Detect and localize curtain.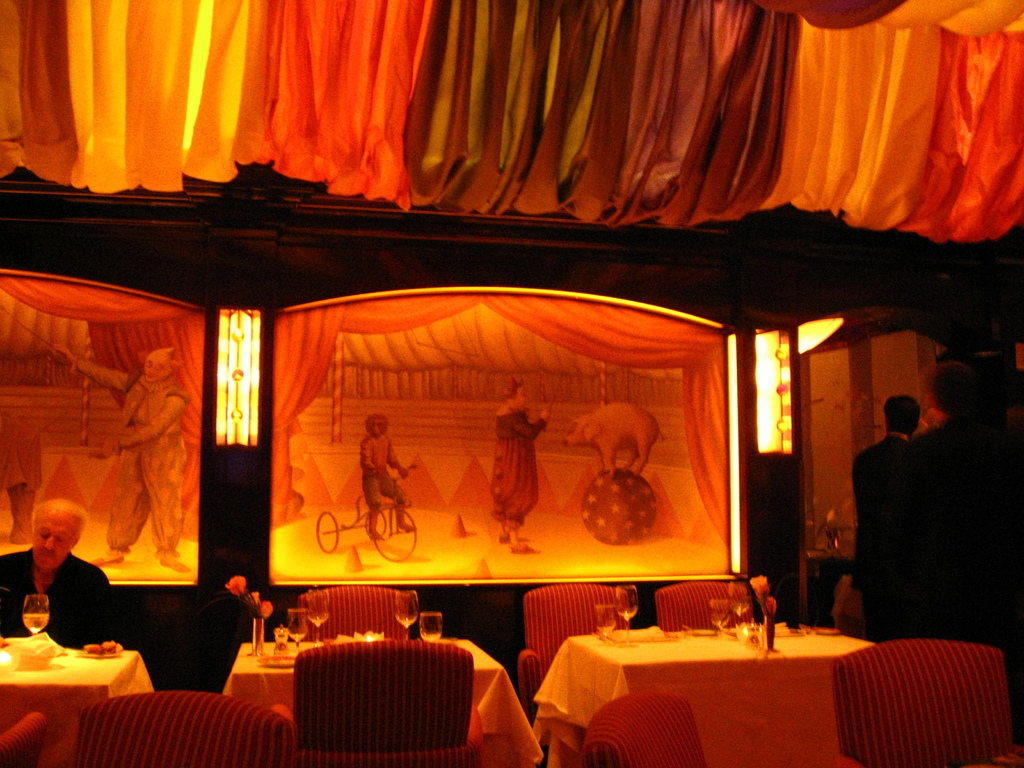
Localized at [260,289,739,552].
